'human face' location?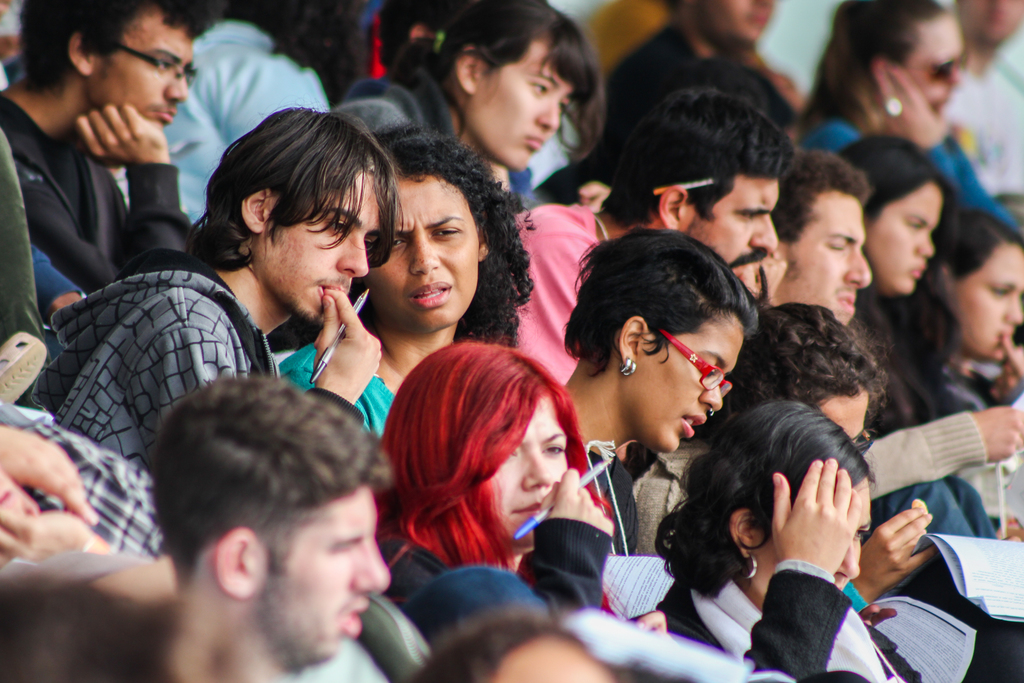
(947,240,1023,363)
